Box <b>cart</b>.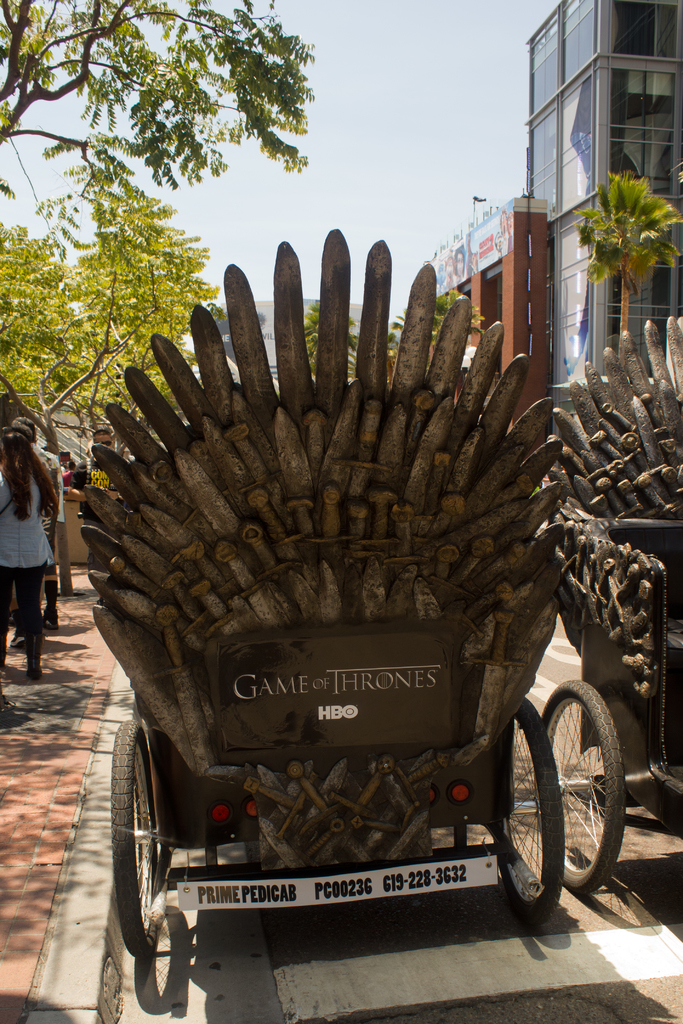
Rect(535, 525, 682, 895).
